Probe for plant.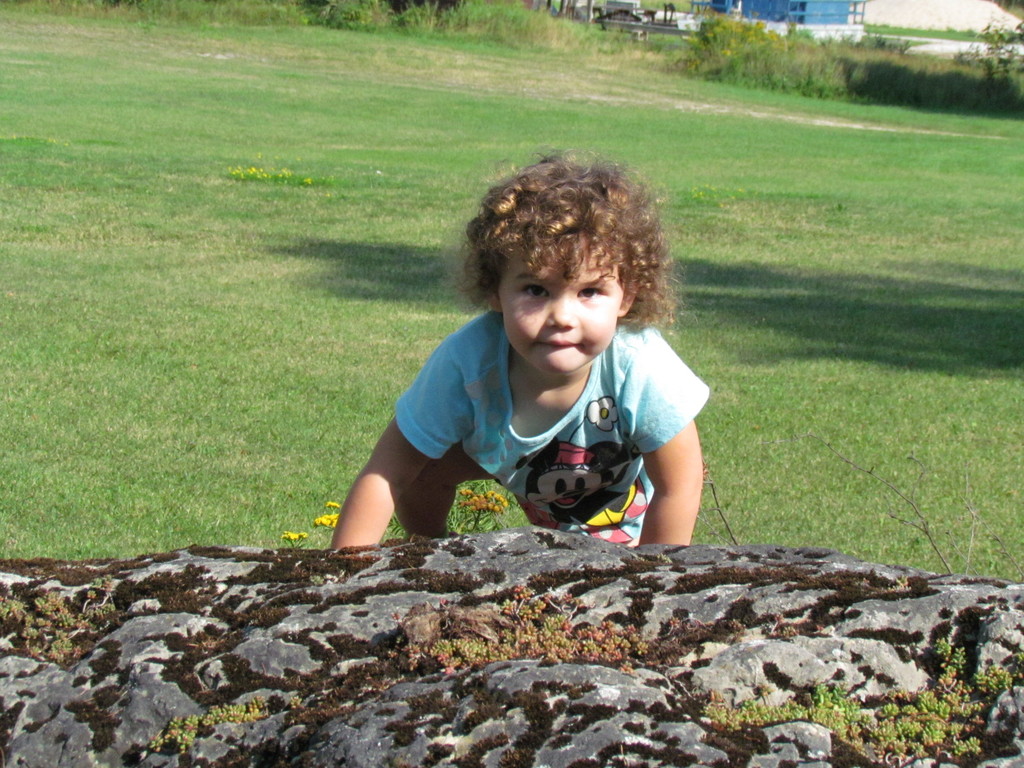
Probe result: <box>288,692,304,710</box>.
